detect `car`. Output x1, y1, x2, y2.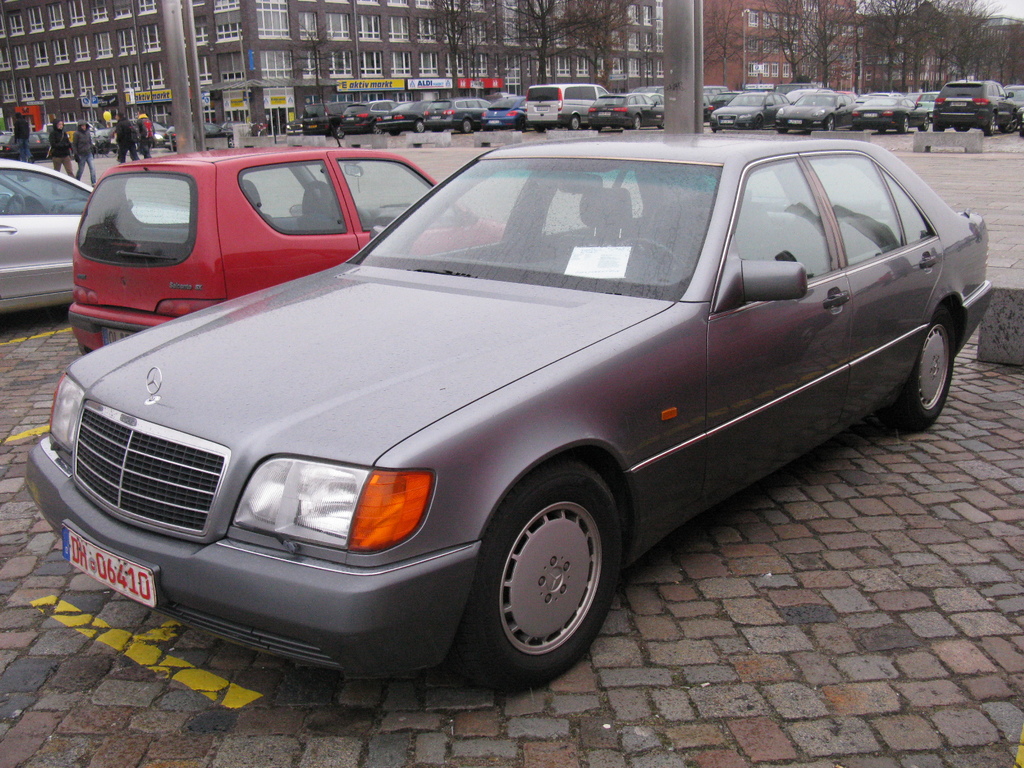
0, 159, 187, 316.
